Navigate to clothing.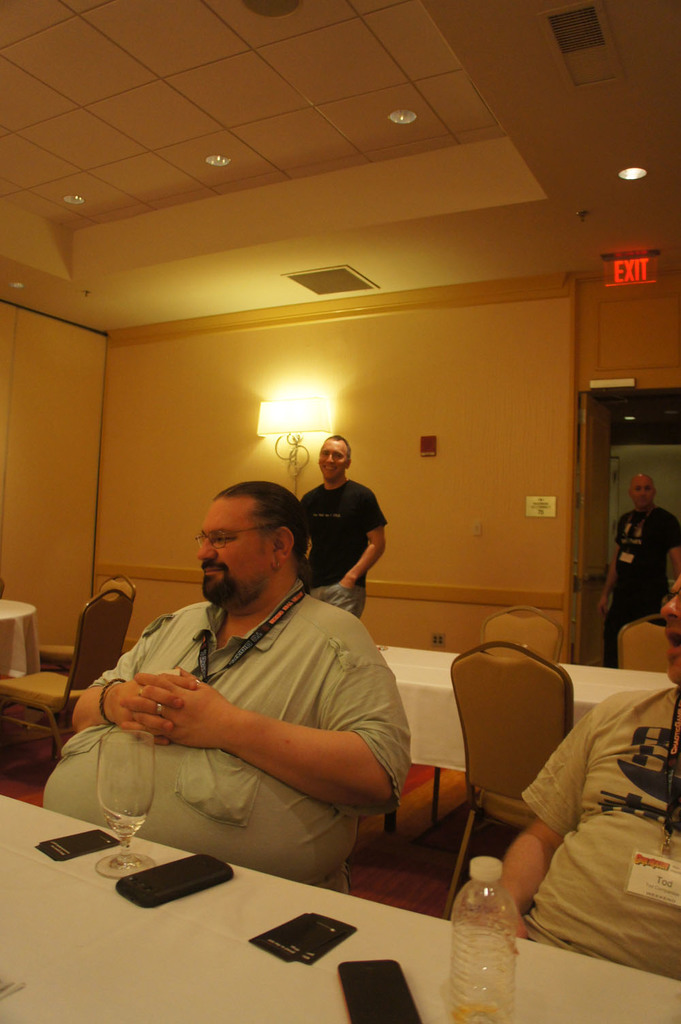
Navigation target: BBox(613, 504, 680, 666).
